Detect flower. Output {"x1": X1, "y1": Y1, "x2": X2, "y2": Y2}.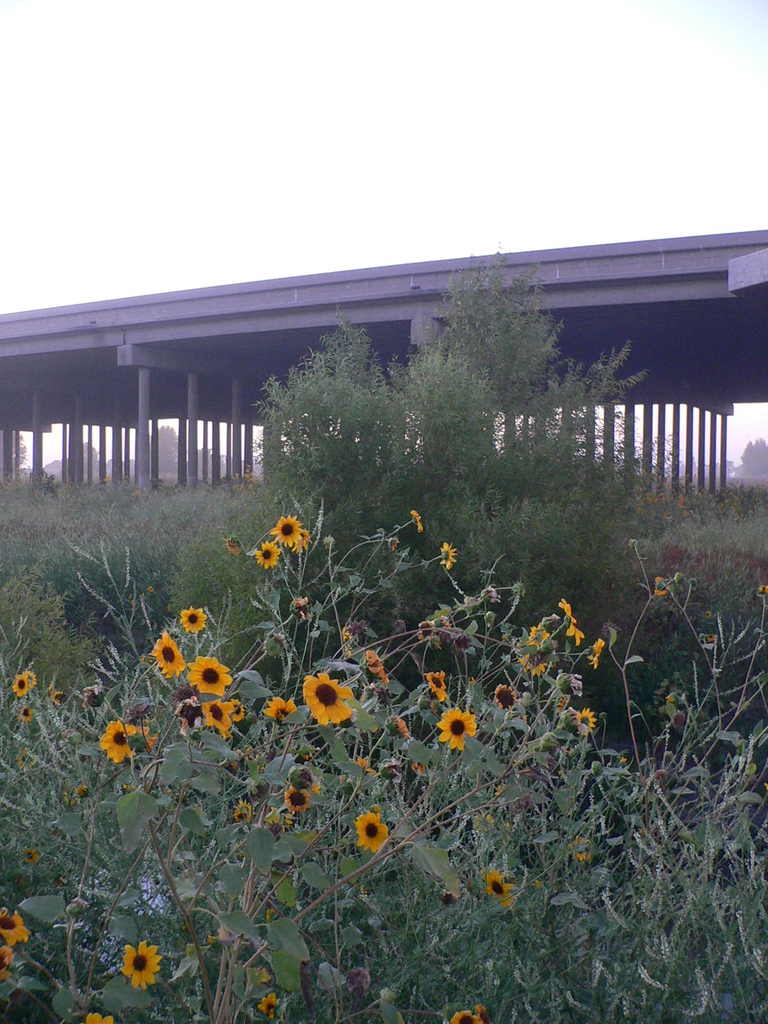
{"x1": 436, "y1": 712, "x2": 482, "y2": 751}.
